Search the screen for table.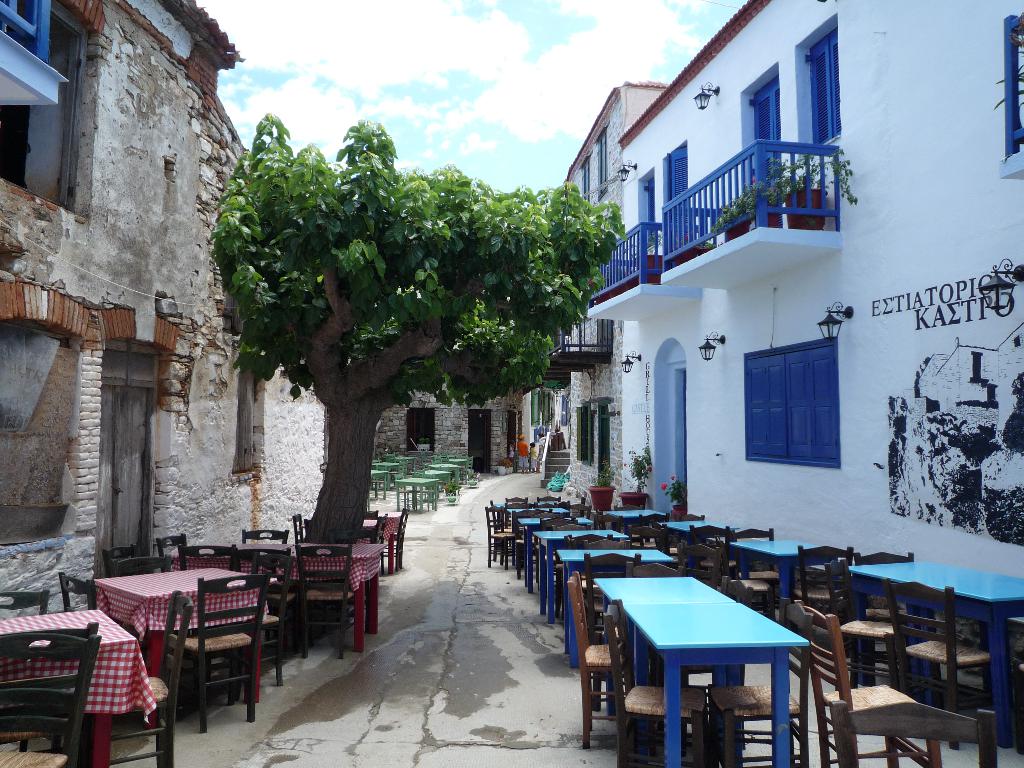
Found at [left=579, top=559, right=835, bottom=754].
